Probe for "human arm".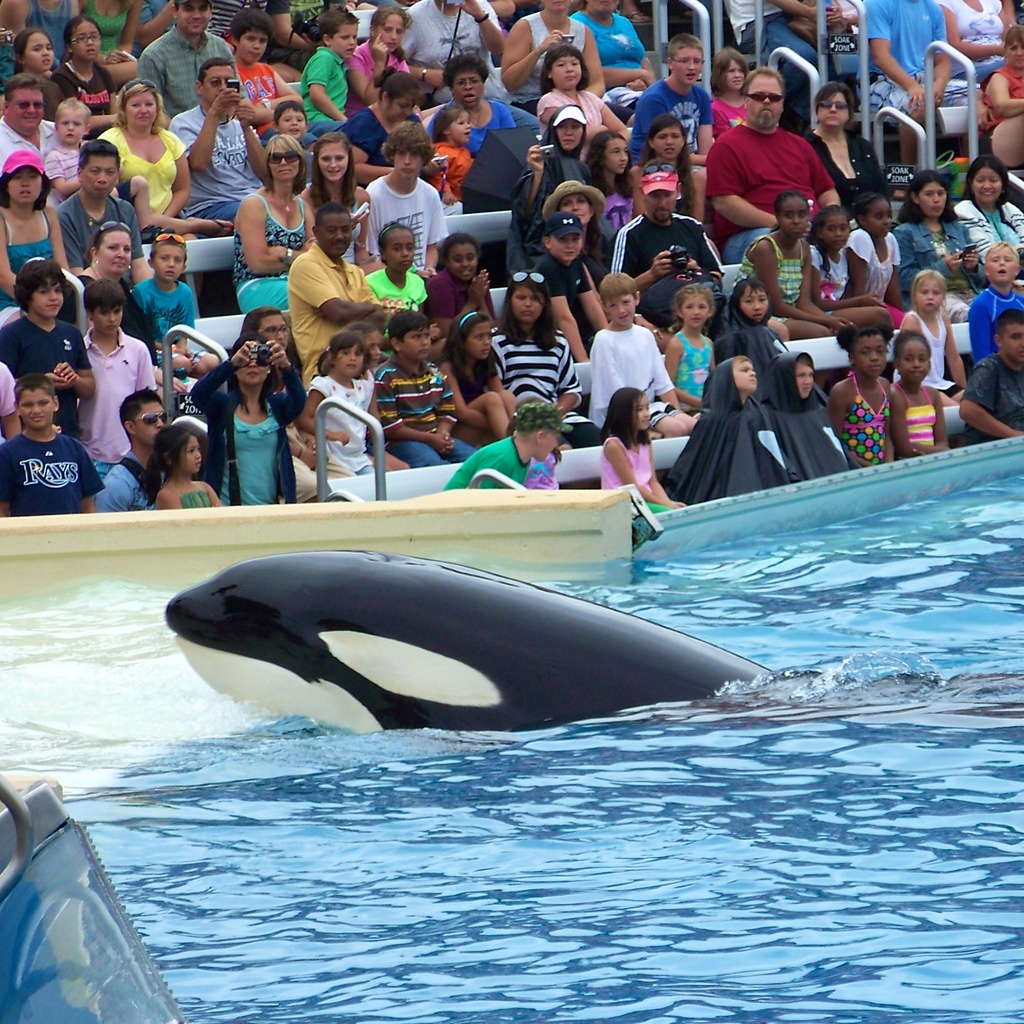
Probe result: crop(390, 8, 454, 89).
